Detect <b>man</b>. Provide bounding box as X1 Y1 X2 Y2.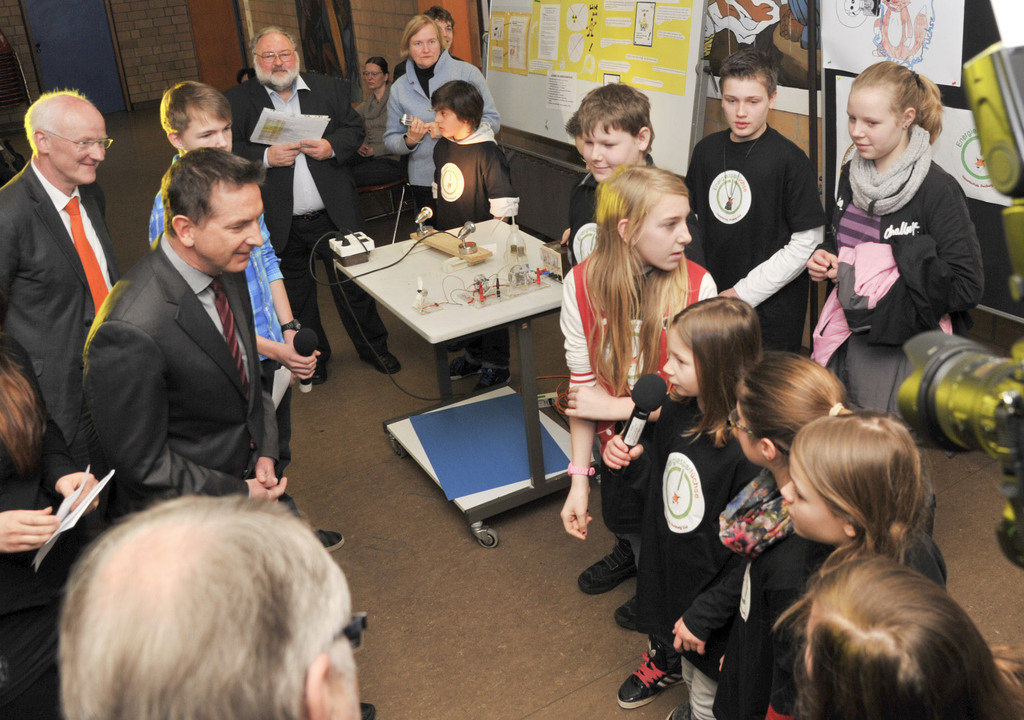
392 6 465 79.
